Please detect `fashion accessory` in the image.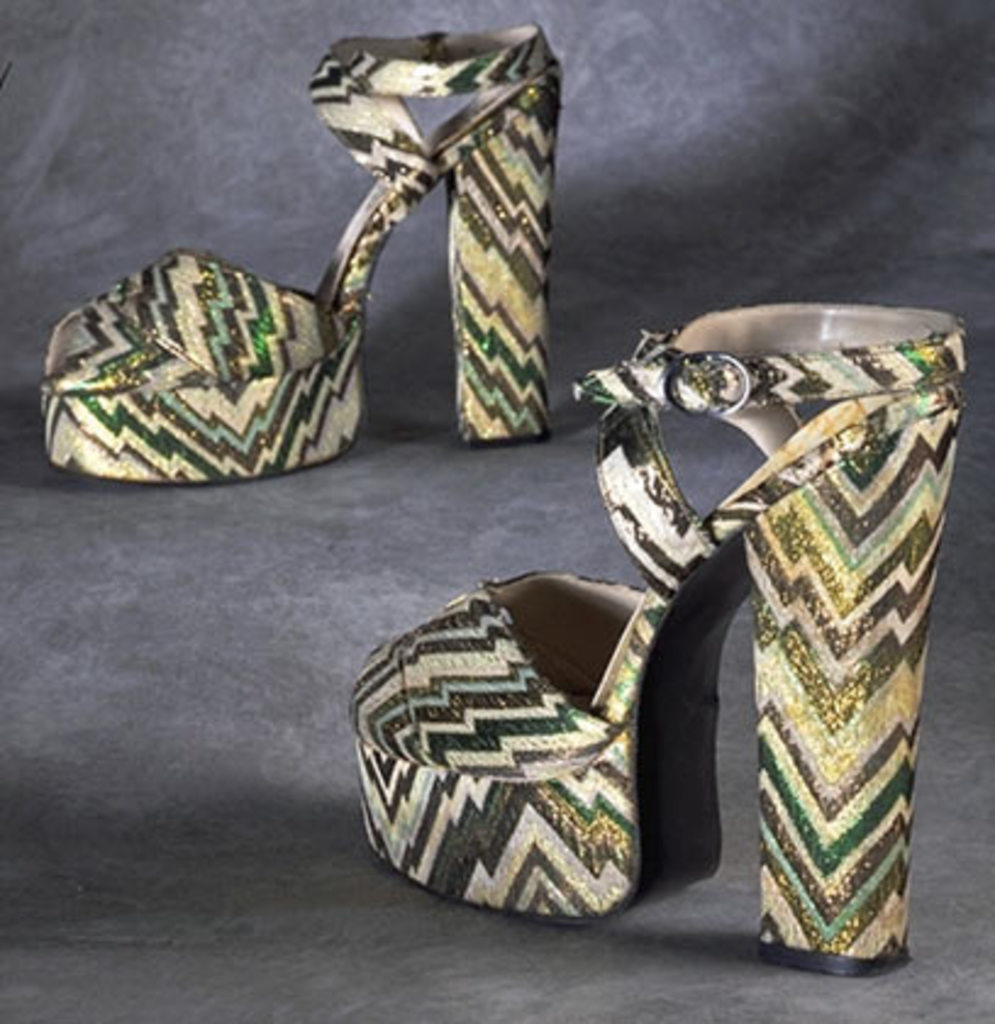
(left=346, top=295, right=973, bottom=968).
